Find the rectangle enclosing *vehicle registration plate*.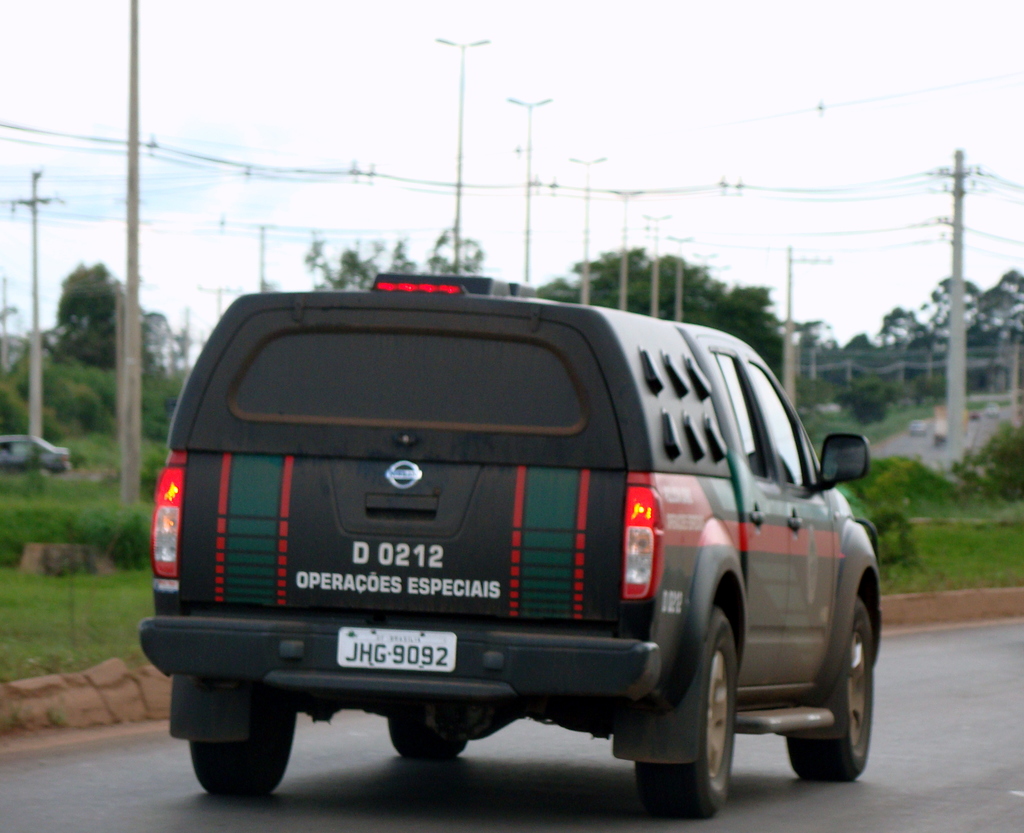
336:623:457:675.
